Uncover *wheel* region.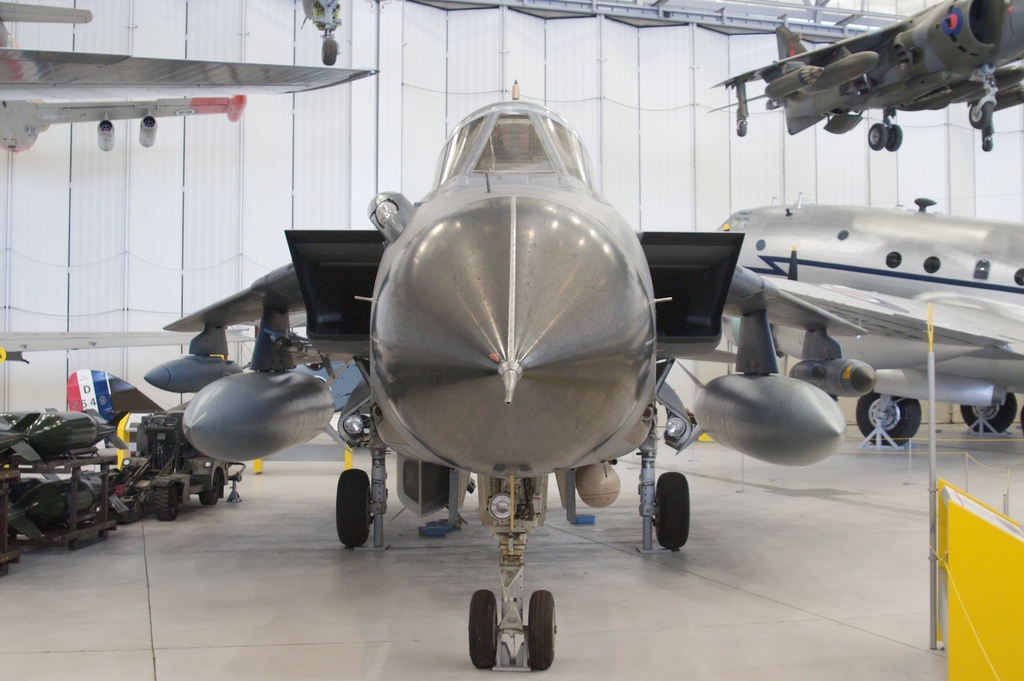
Uncovered: select_region(525, 589, 557, 671).
